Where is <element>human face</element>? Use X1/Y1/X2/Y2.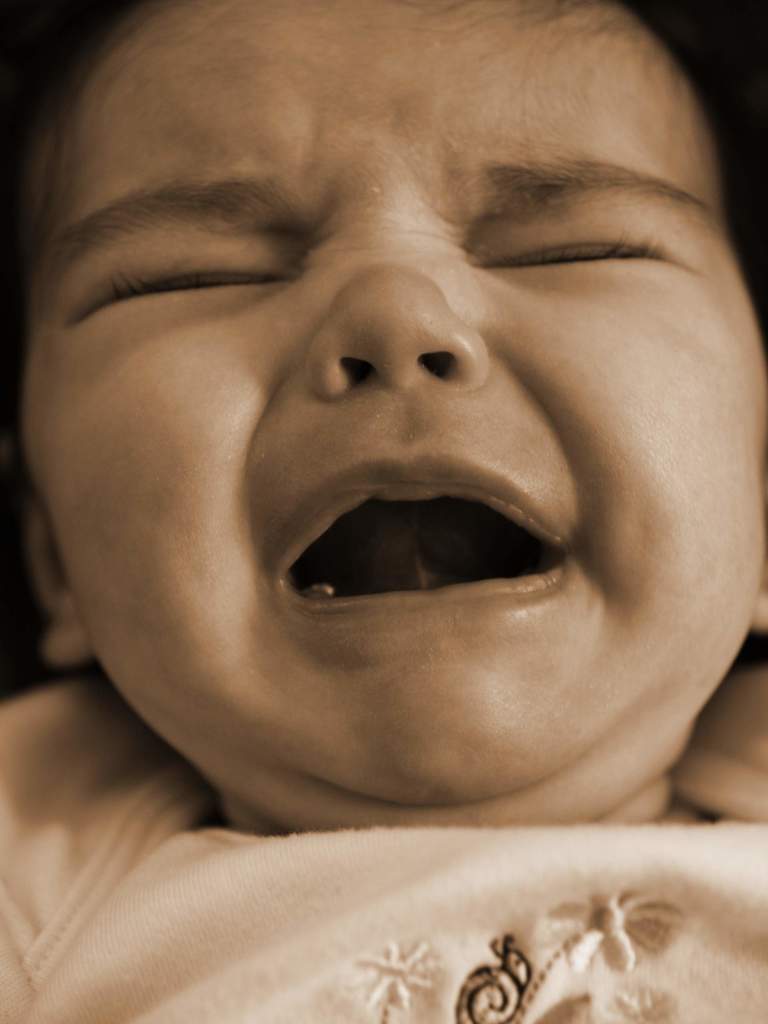
95/4/754/796.
